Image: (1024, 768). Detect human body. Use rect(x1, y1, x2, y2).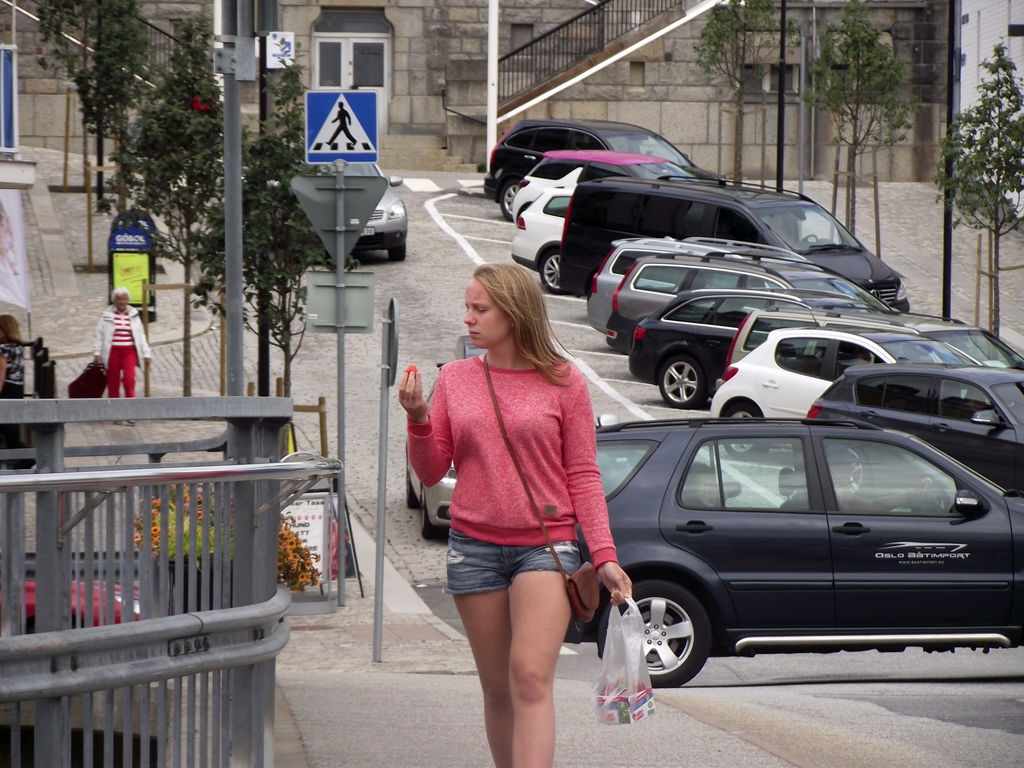
rect(86, 282, 147, 422).
